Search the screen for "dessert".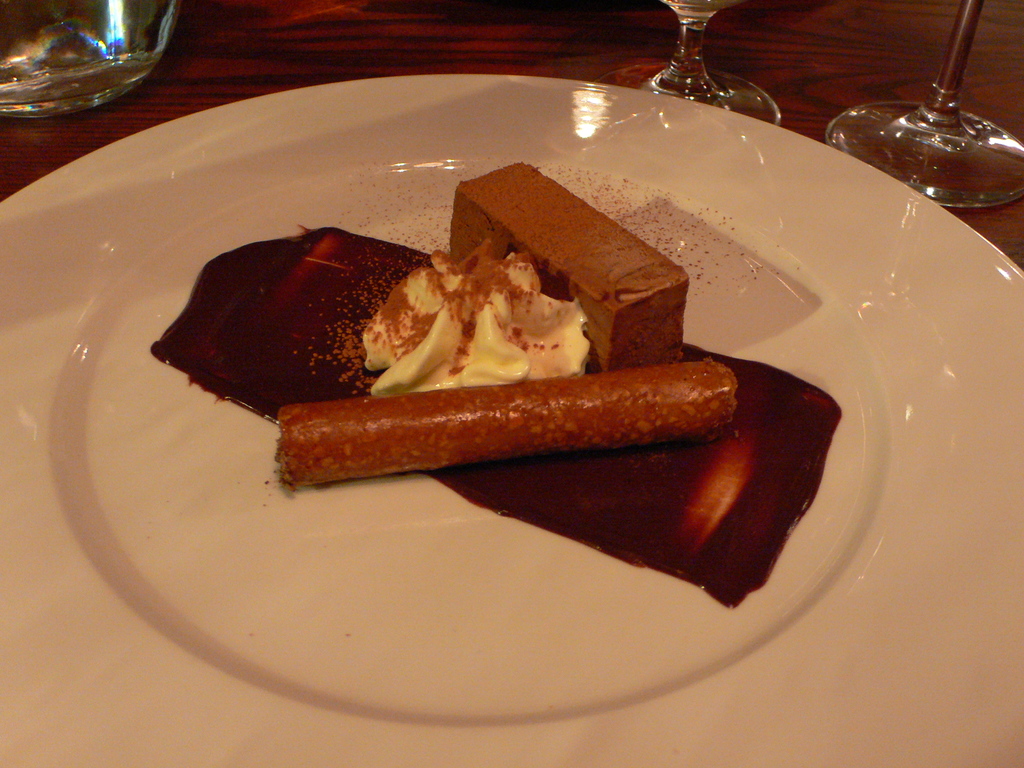
Found at bbox=[152, 161, 840, 611].
